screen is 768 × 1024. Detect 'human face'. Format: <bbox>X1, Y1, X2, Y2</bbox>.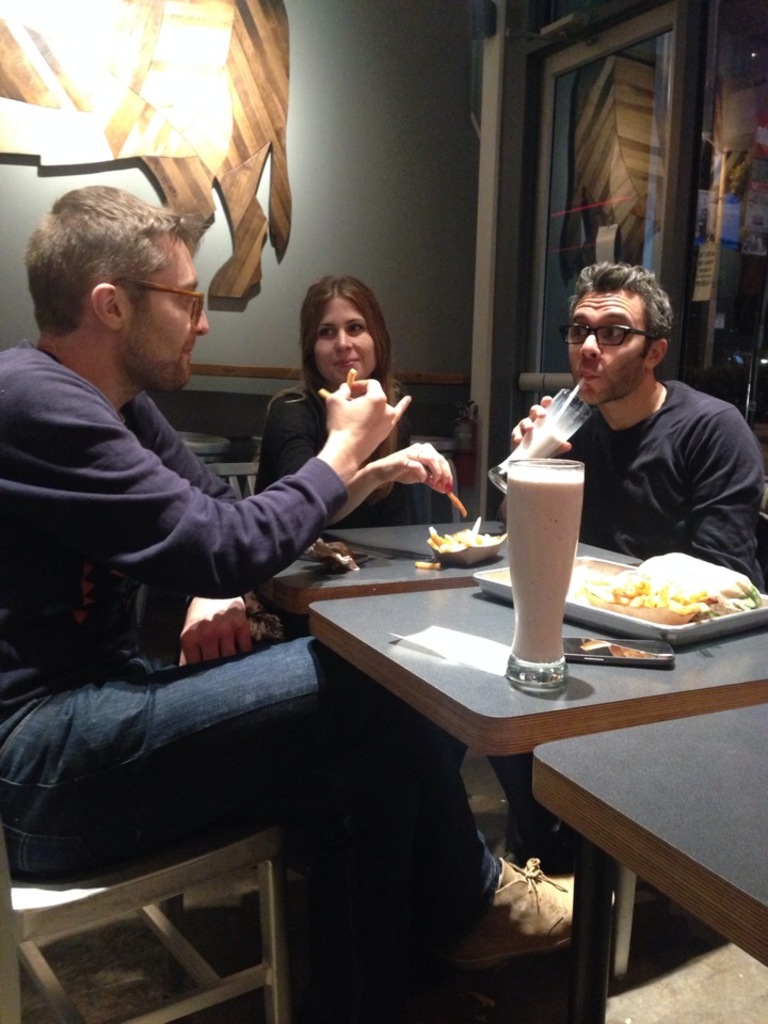
<bbox>126, 228, 209, 396</bbox>.
